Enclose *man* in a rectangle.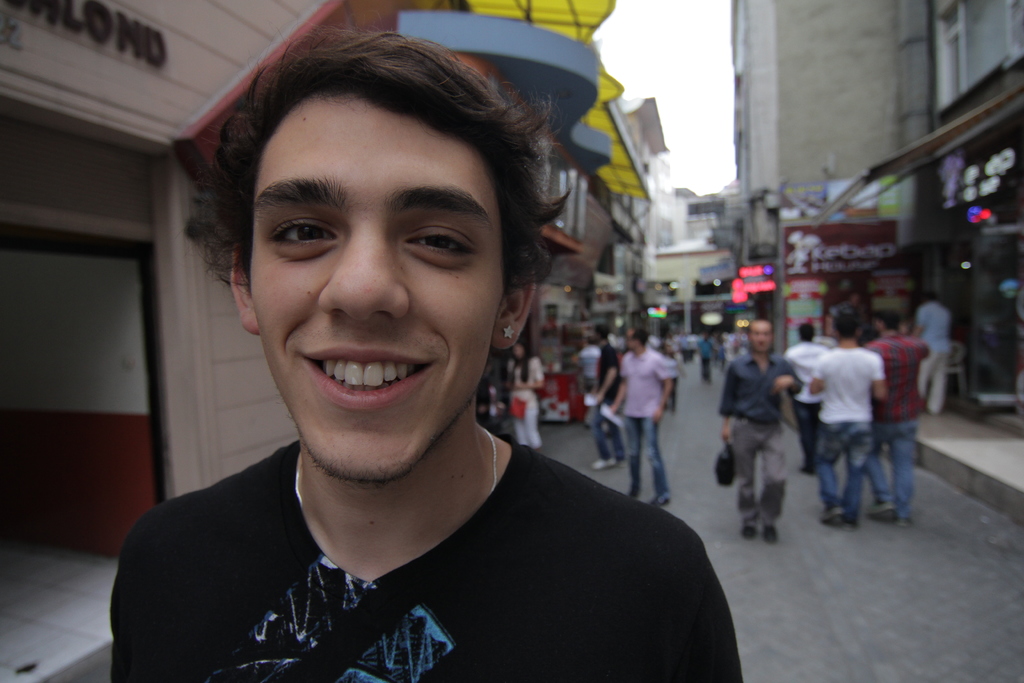
detection(590, 331, 627, 472).
